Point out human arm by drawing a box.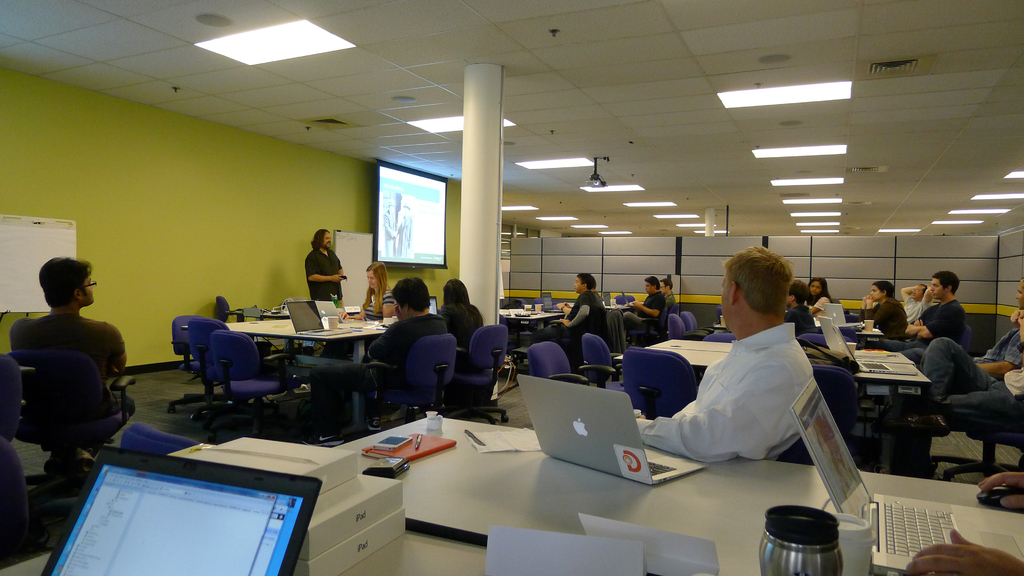
307,255,344,282.
